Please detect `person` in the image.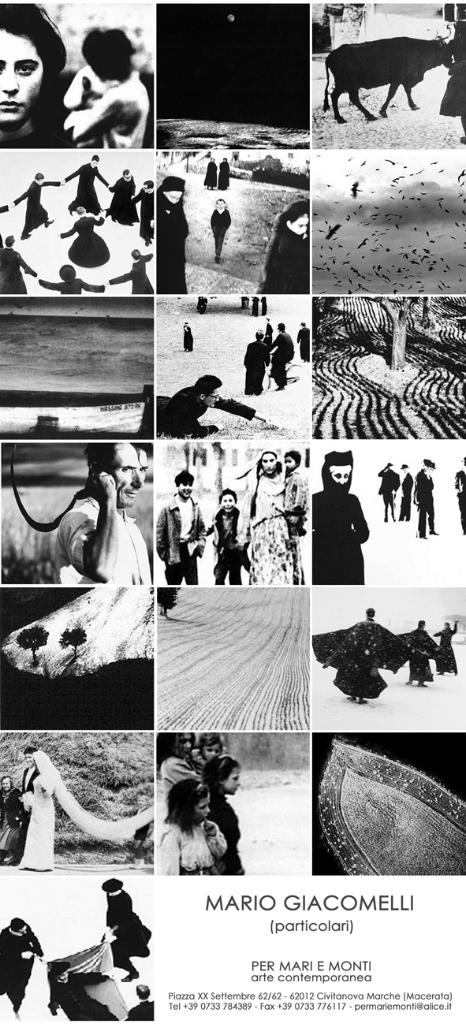
select_region(0, 0, 65, 148).
